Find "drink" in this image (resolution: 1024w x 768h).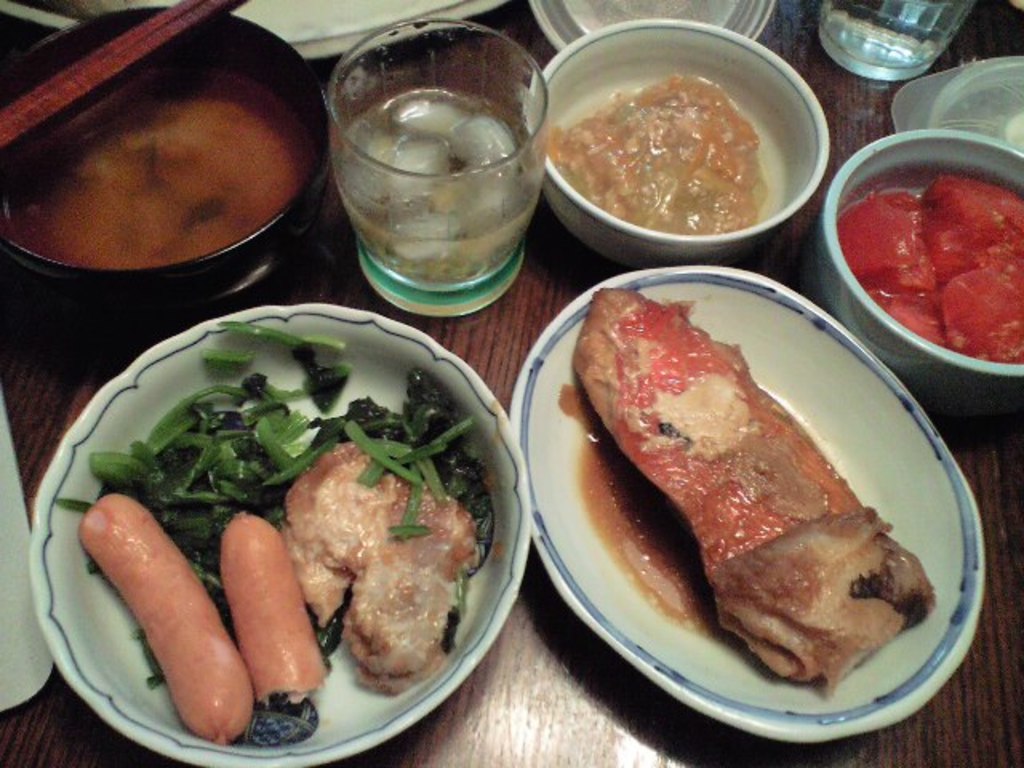
bbox=[821, 0, 973, 78].
